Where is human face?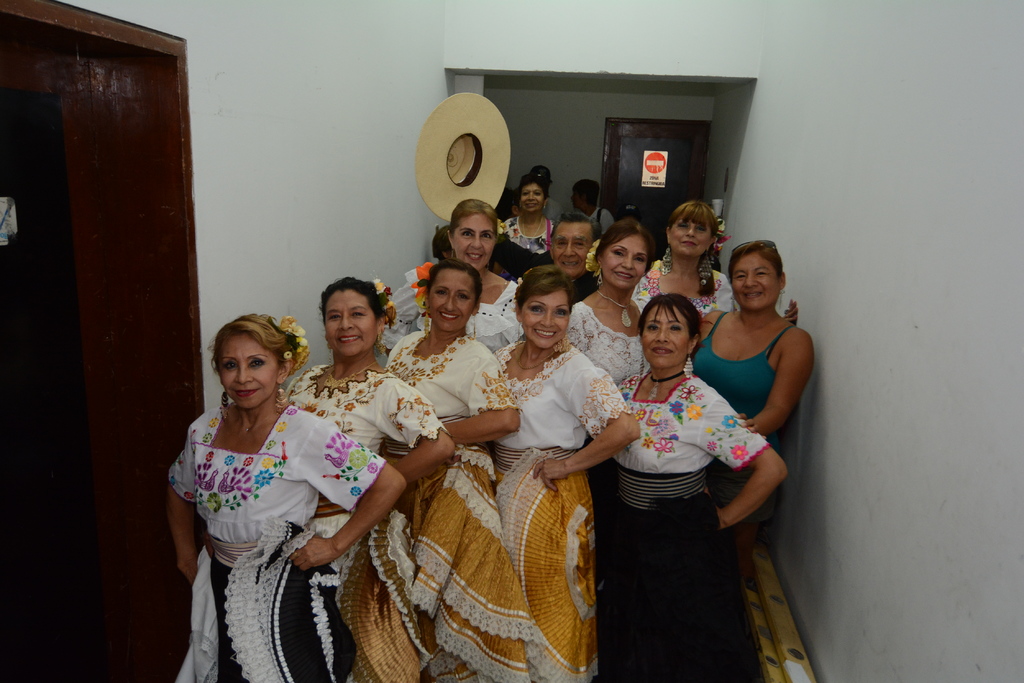
pyautogui.locateOnScreen(516, 181, 542, 214).
